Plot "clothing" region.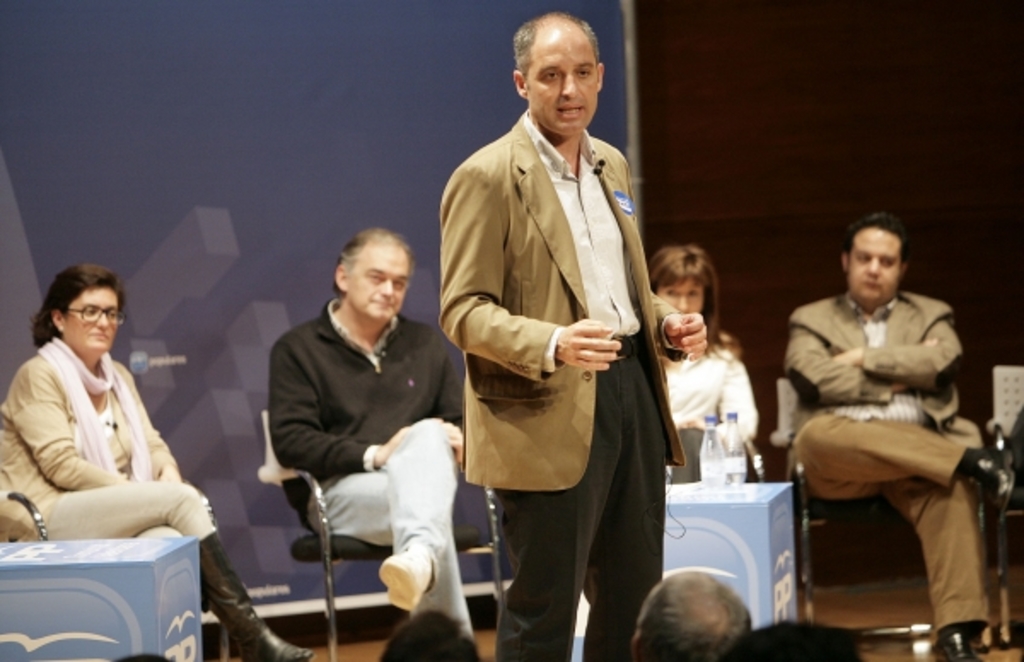
Plotted at rect(5, 317, 195, 582).
